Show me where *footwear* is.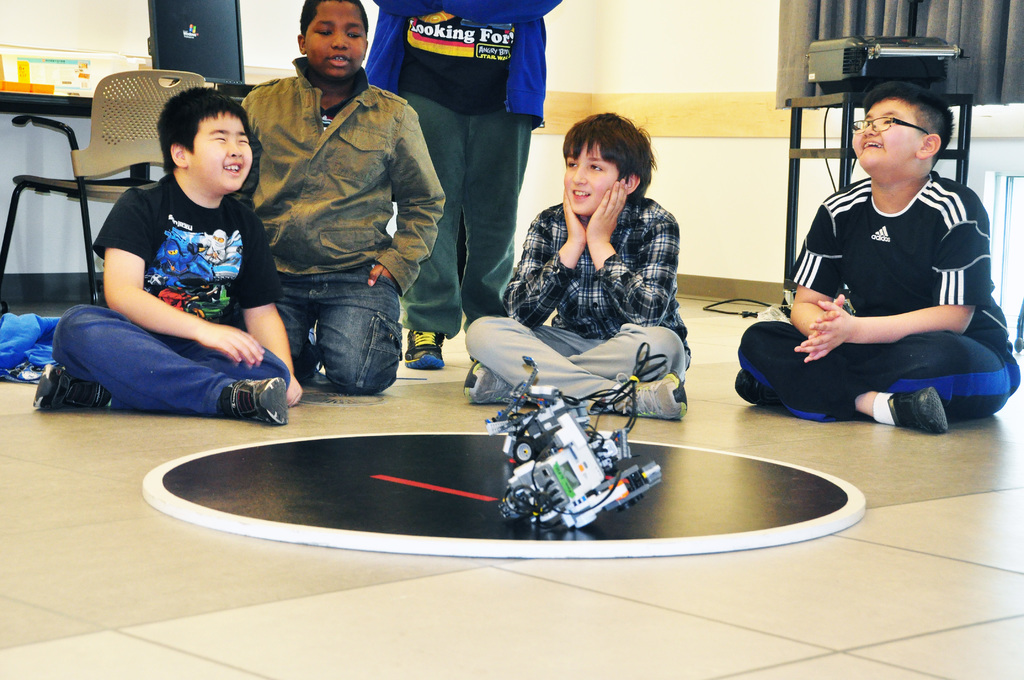
*footwear* is at <bbox>33, 357, 107, 420</bbox>.
